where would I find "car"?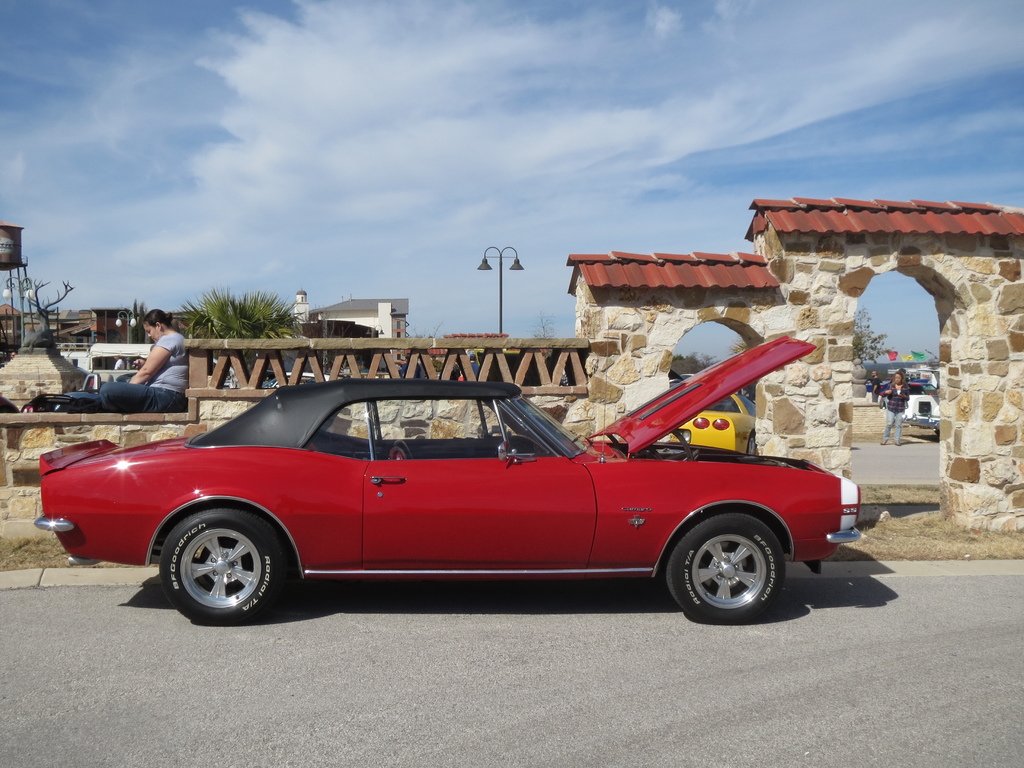
At box(35, 331, 865, 626).
